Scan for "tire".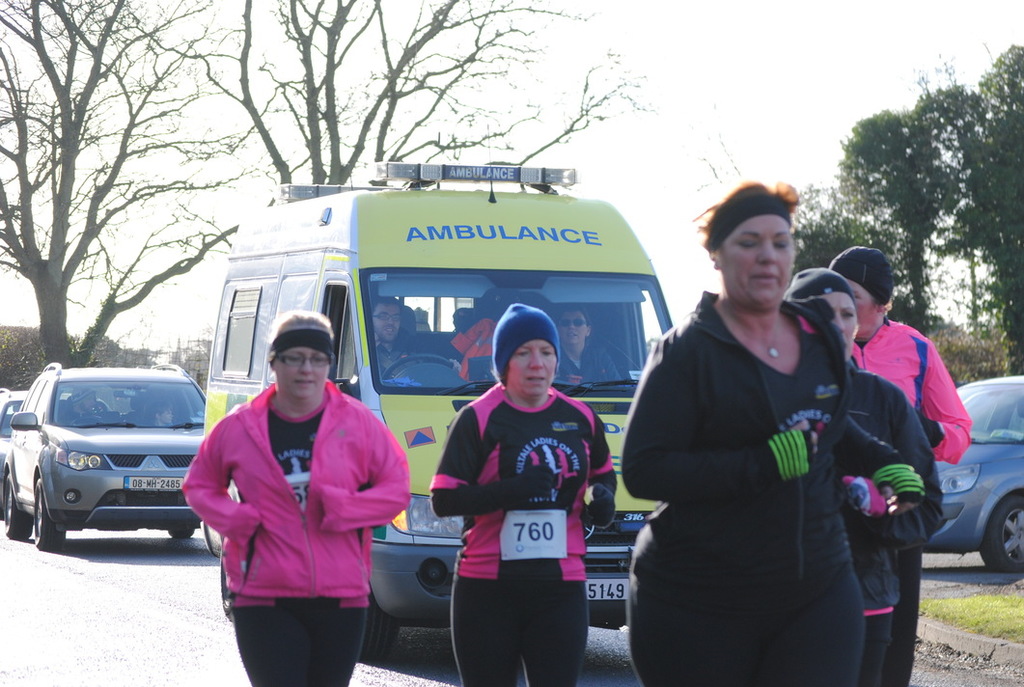
Scan result: locate(357, 589, 397, 660).
